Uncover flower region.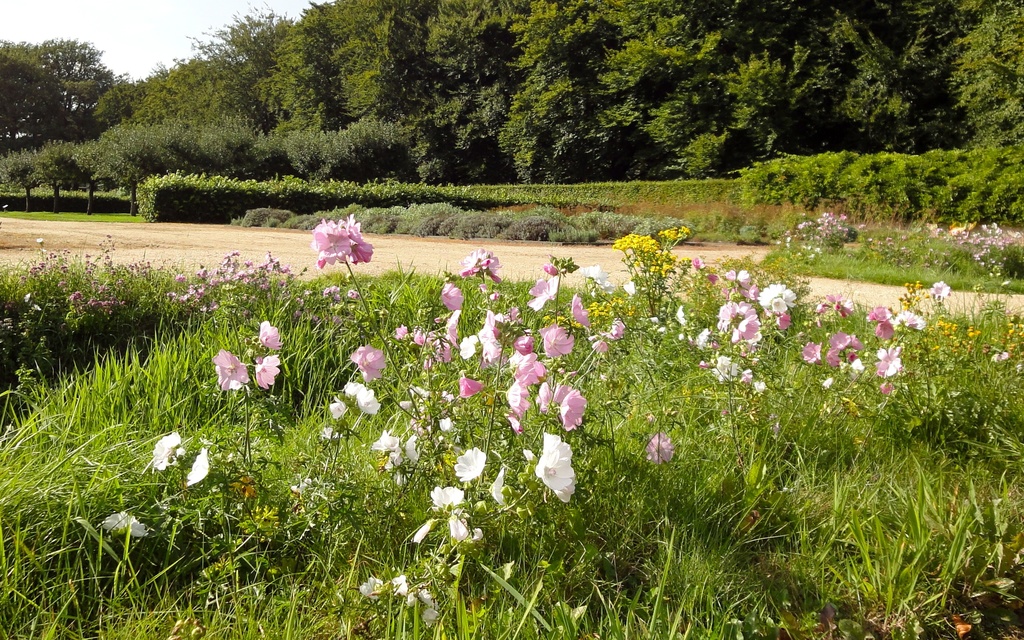
Uncovered: left=429, top=484, right=464, bottom=509.
